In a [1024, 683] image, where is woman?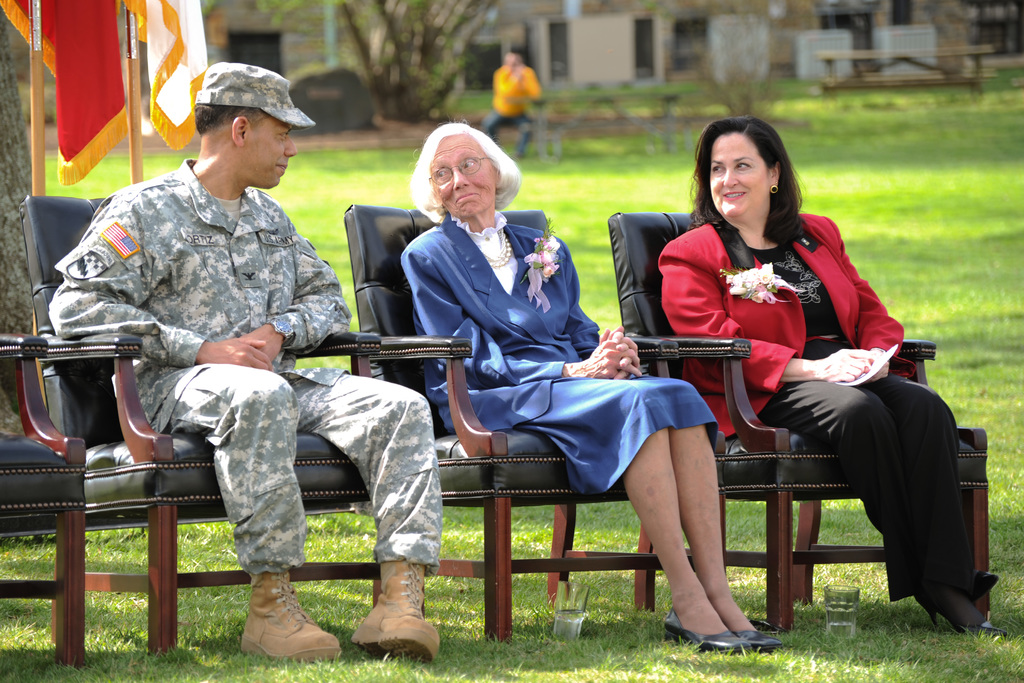
[400, 122, 804, 657].
